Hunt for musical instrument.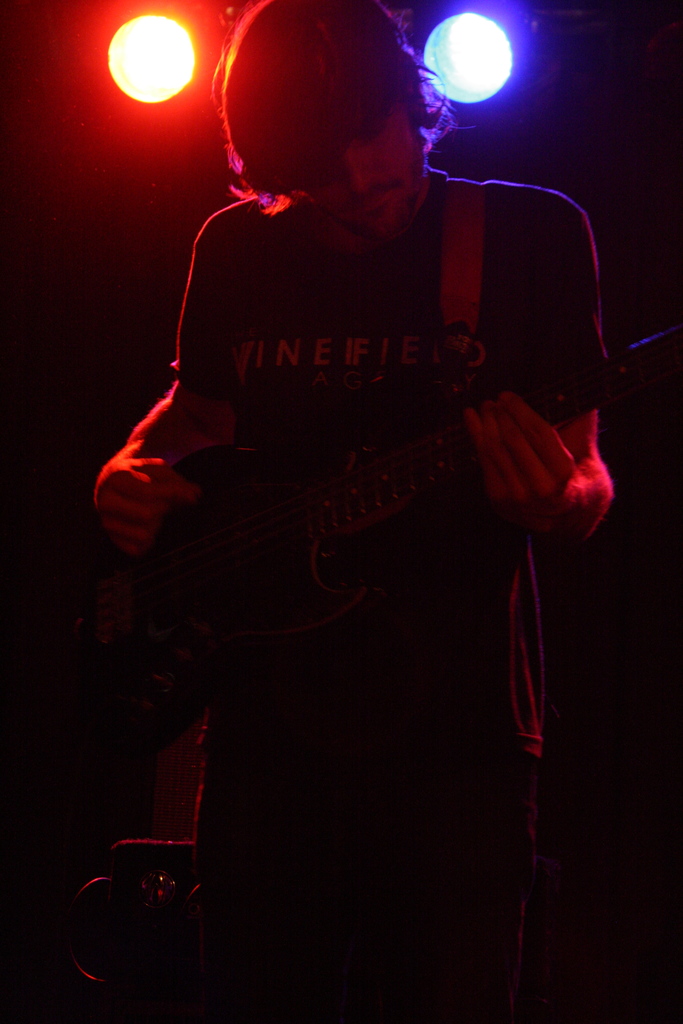
Hunted down at x1=1, y1=330, x2=682, y2=758.
